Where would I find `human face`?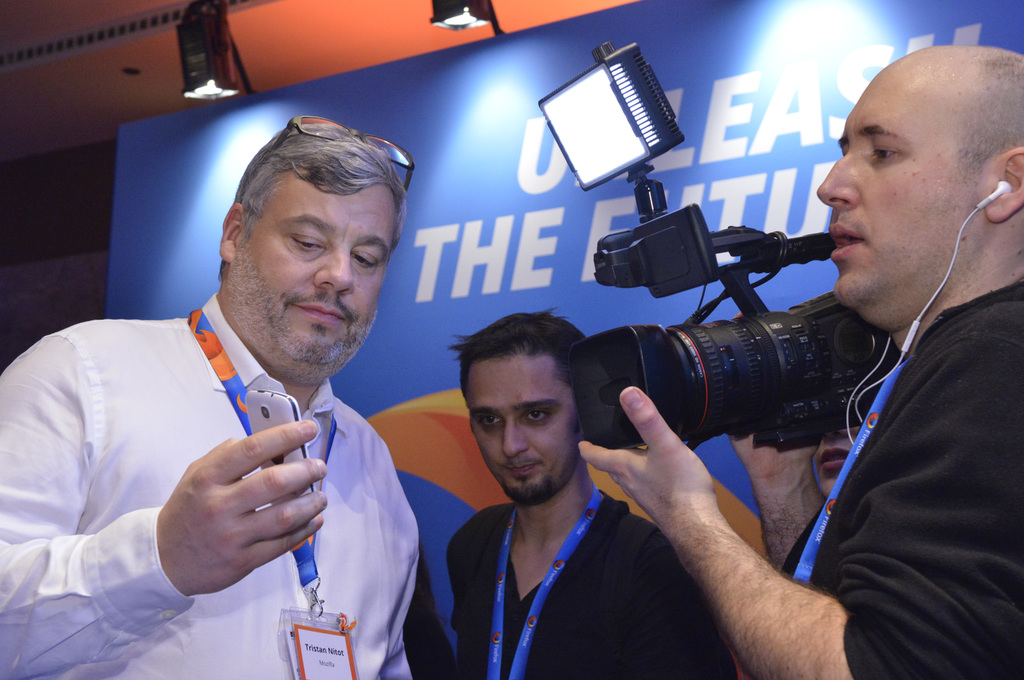
At <box>817,61,993,310</box>.
